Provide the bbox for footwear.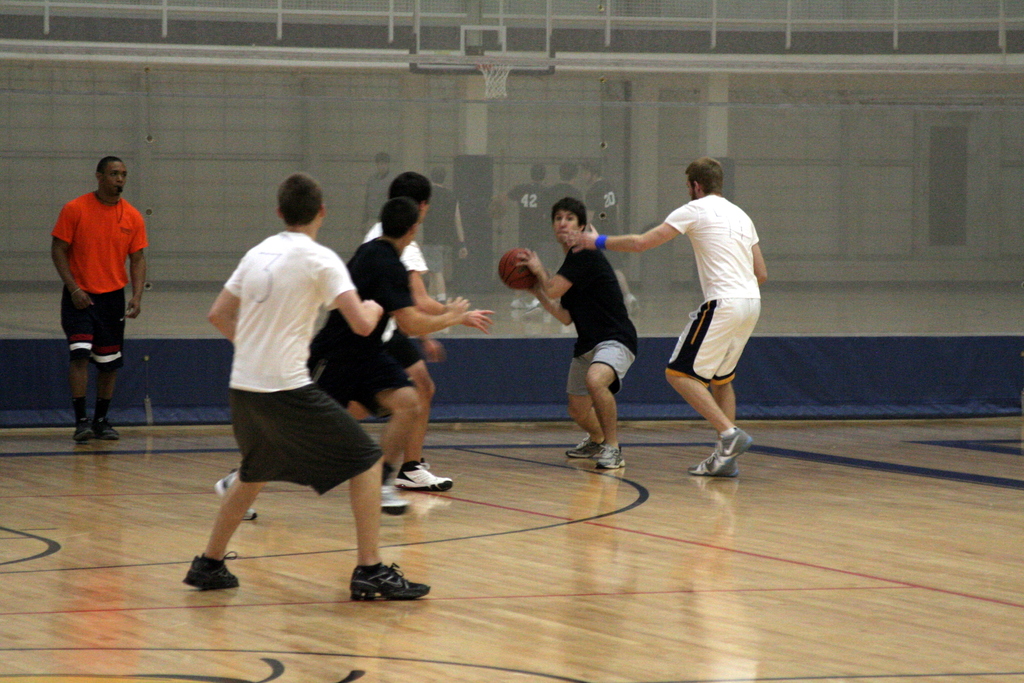
box=[181, 556, 247, 587].
